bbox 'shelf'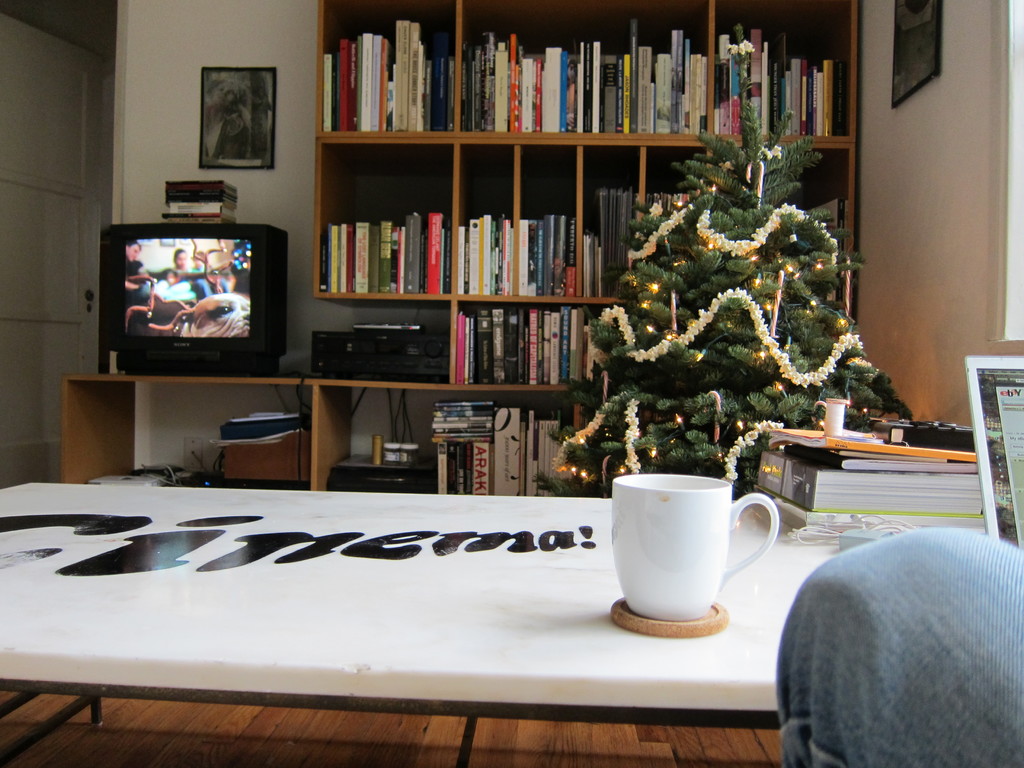
l=650, t=146, r=867, b=273
